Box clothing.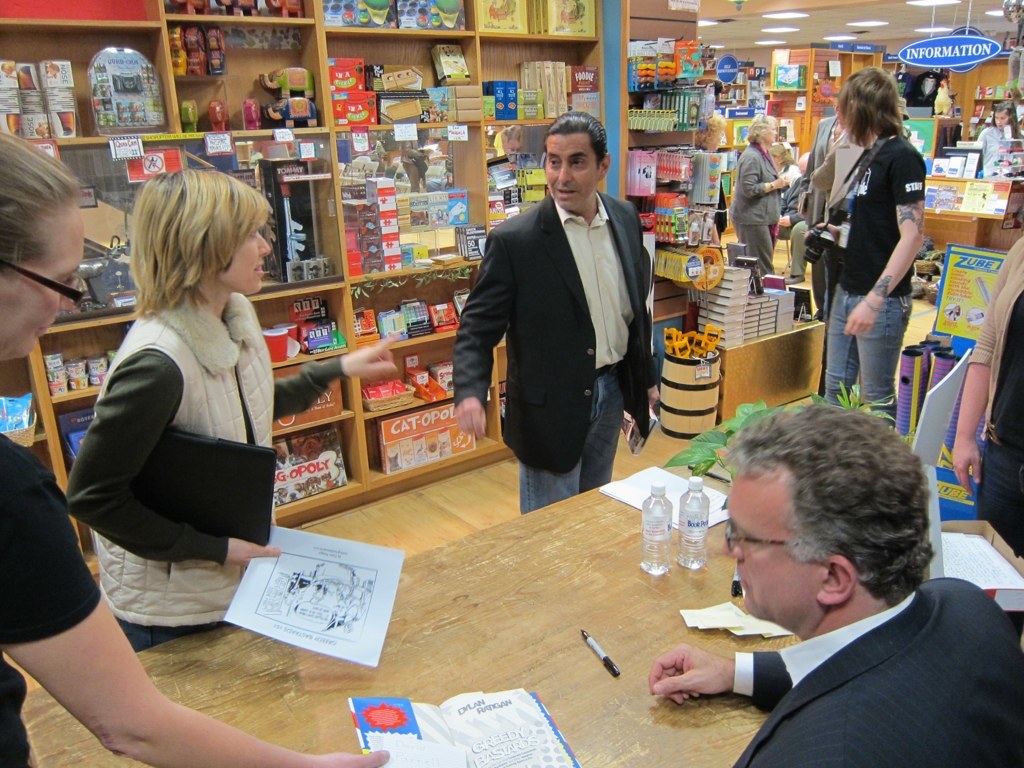
<region>548, 194, 638, 375</region>.
